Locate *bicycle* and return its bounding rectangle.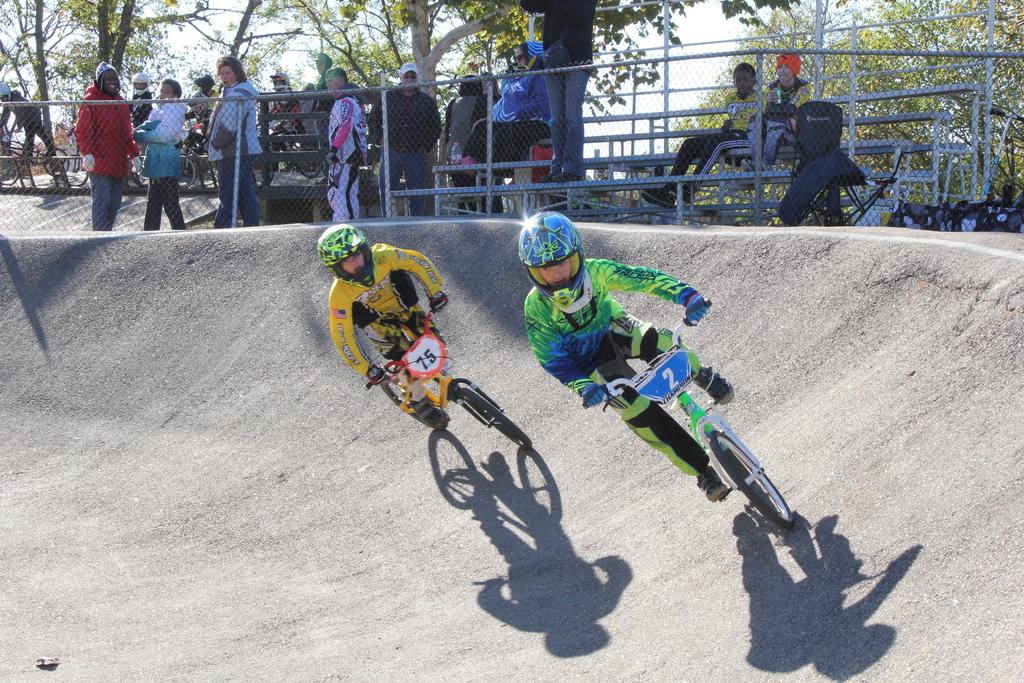
box(0, 131, 68, 187).
